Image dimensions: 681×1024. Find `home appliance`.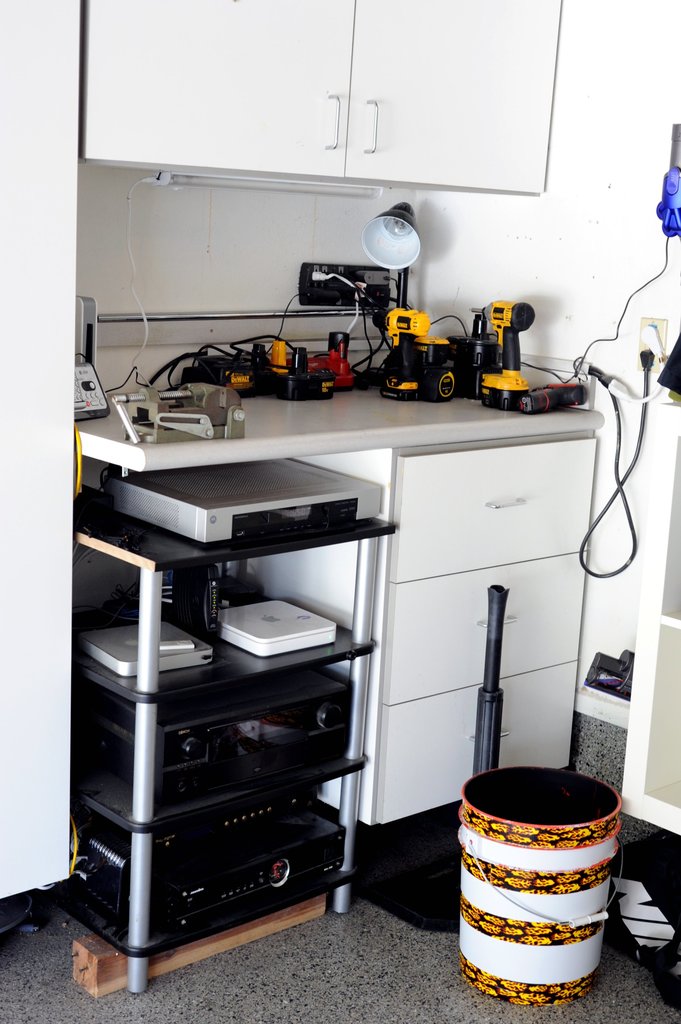
l=74, t=295, r=114, b=426.
